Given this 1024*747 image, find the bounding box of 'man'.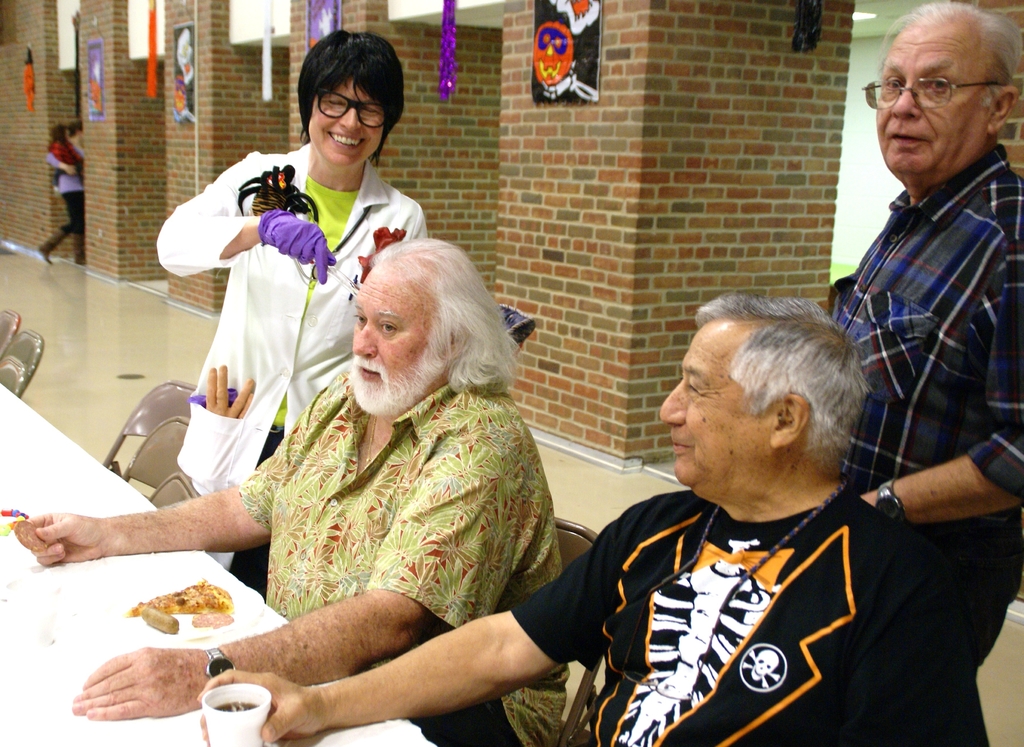
crop(10, 236, 565, 746).
